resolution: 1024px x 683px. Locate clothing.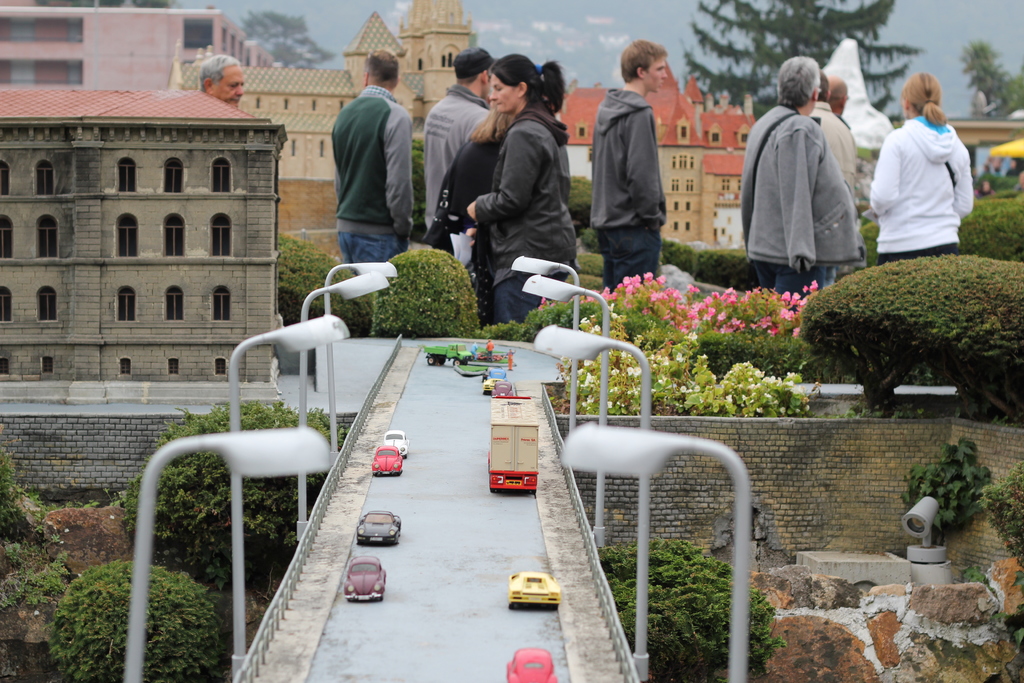
x1=320 y1=77 x2=419 y2=262.
